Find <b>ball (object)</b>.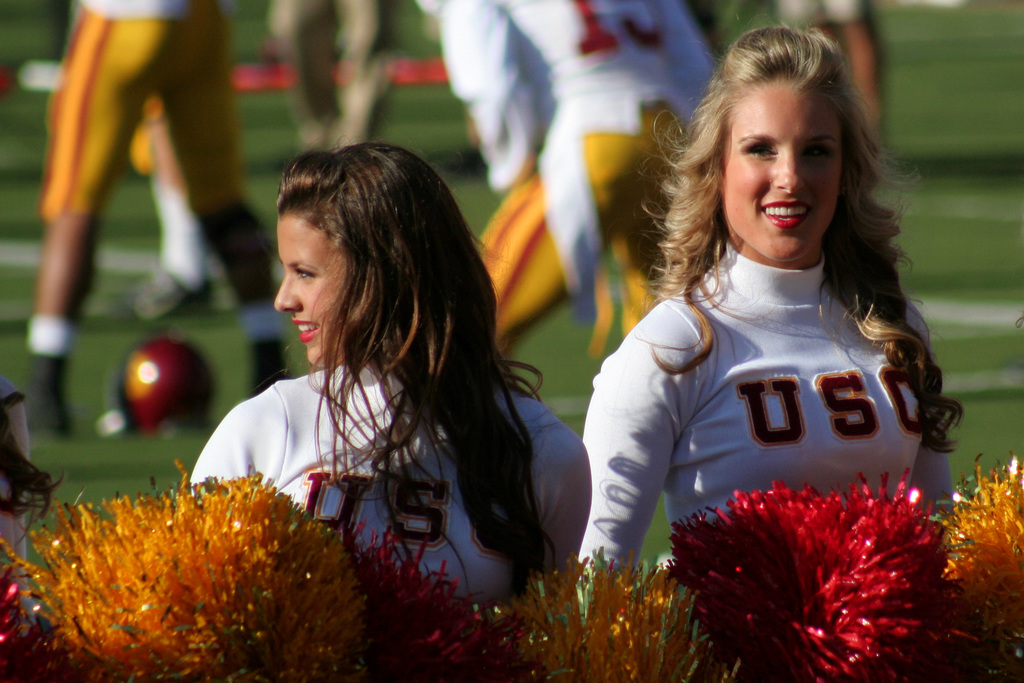
(104, 335, 212, 440).
